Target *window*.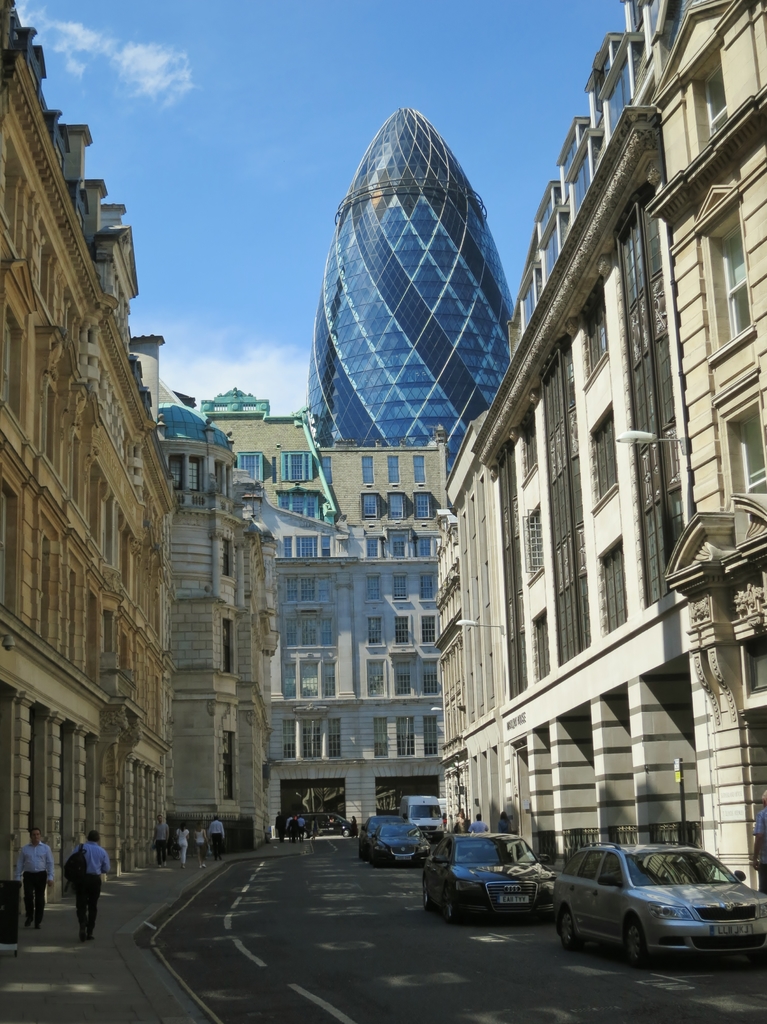
Target region: rect(424, 659, 434, 691).
